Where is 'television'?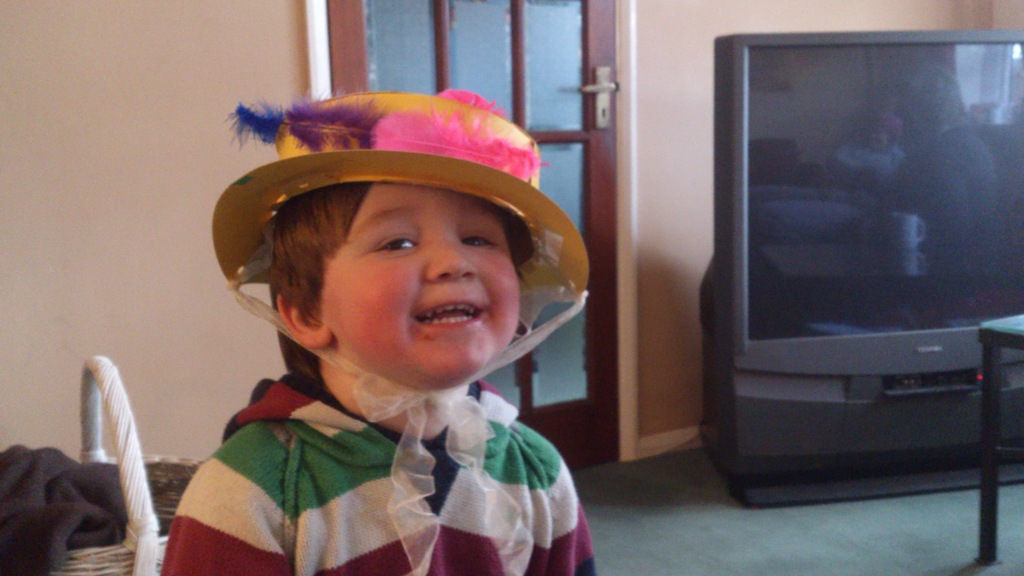
(714,28,1023,396).
